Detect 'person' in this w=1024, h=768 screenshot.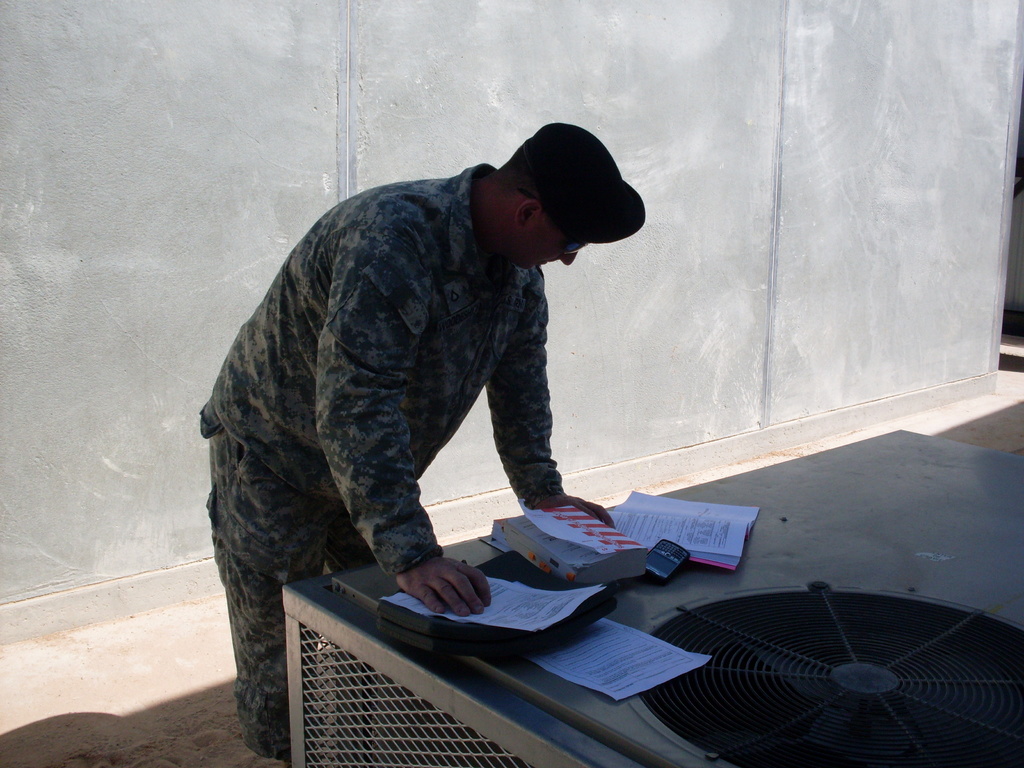
Detection: box=[212, 122, 692, 678].
